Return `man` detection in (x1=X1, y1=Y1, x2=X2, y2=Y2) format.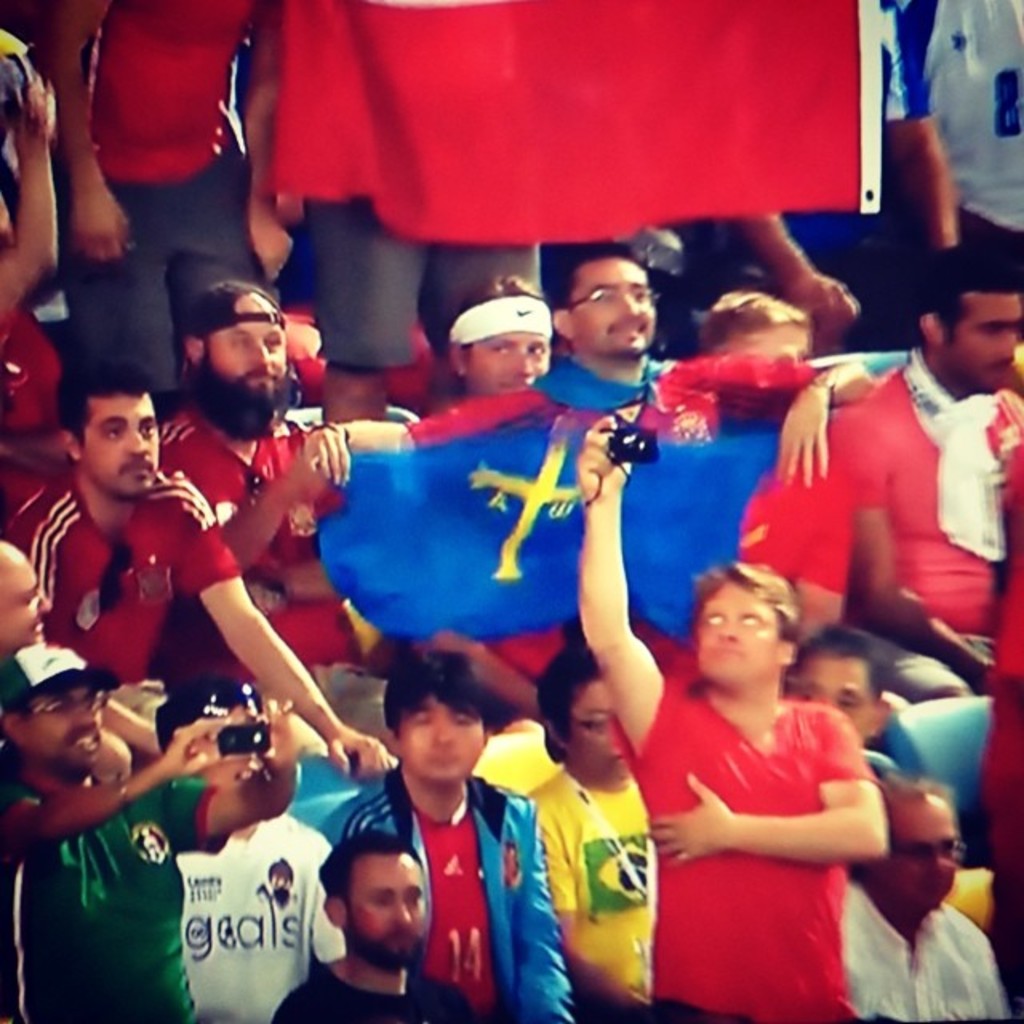
(x1=325, y1=654, x2=574, y2=1022).
